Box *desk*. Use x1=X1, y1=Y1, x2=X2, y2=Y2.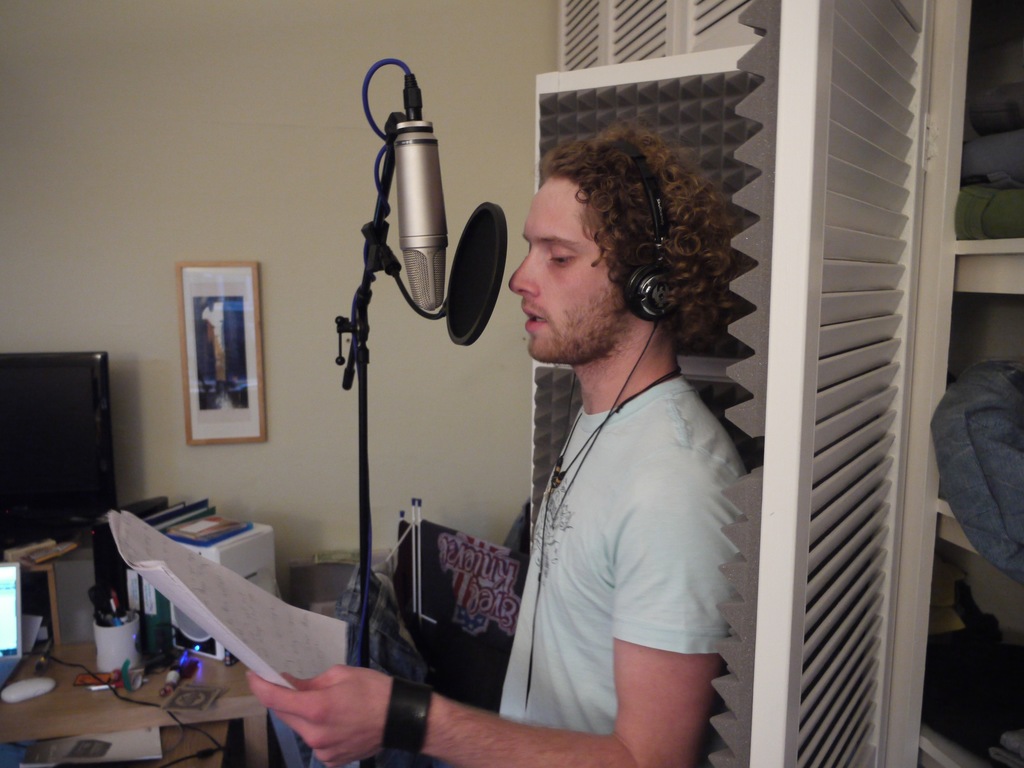
x1=0, y1=602, x2=273, y2=767.
